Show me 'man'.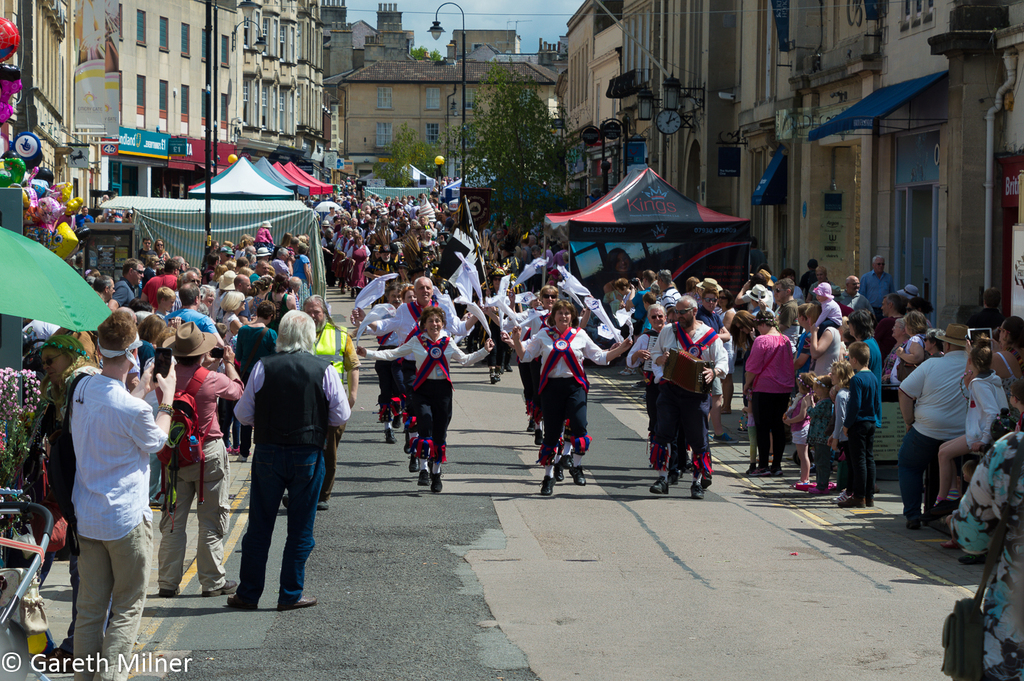
'man' is here: (x1=834, y1=275, x2=876, y2=321).
